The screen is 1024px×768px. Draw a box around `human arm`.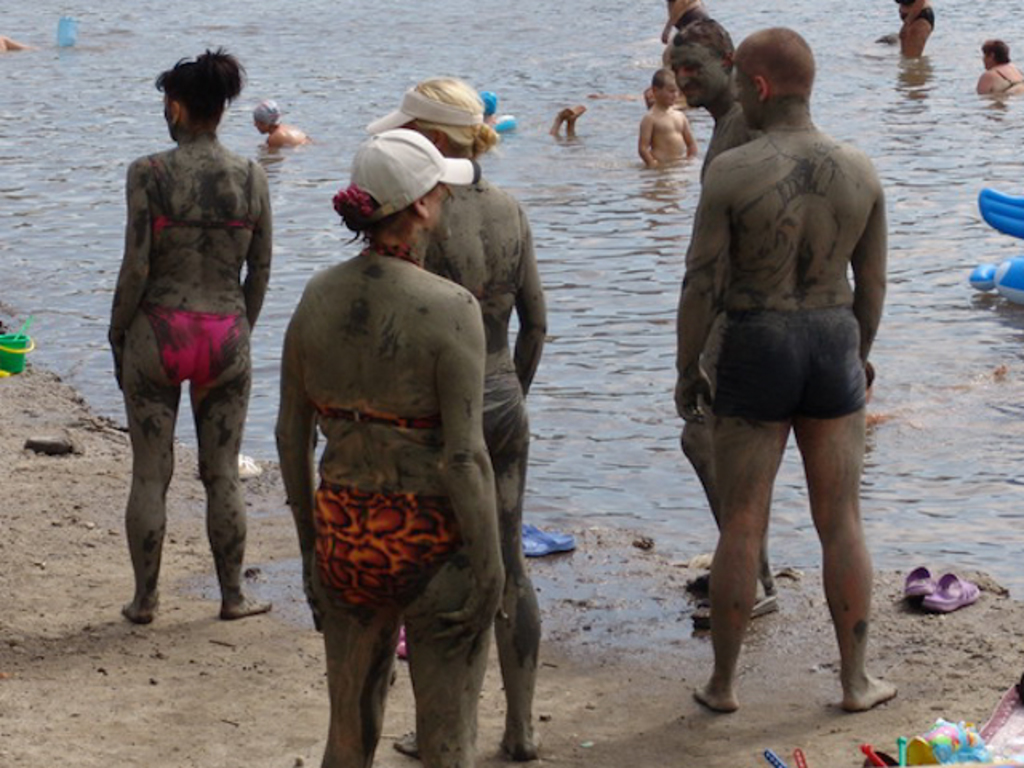
crop(630, 112, 654, 163).
